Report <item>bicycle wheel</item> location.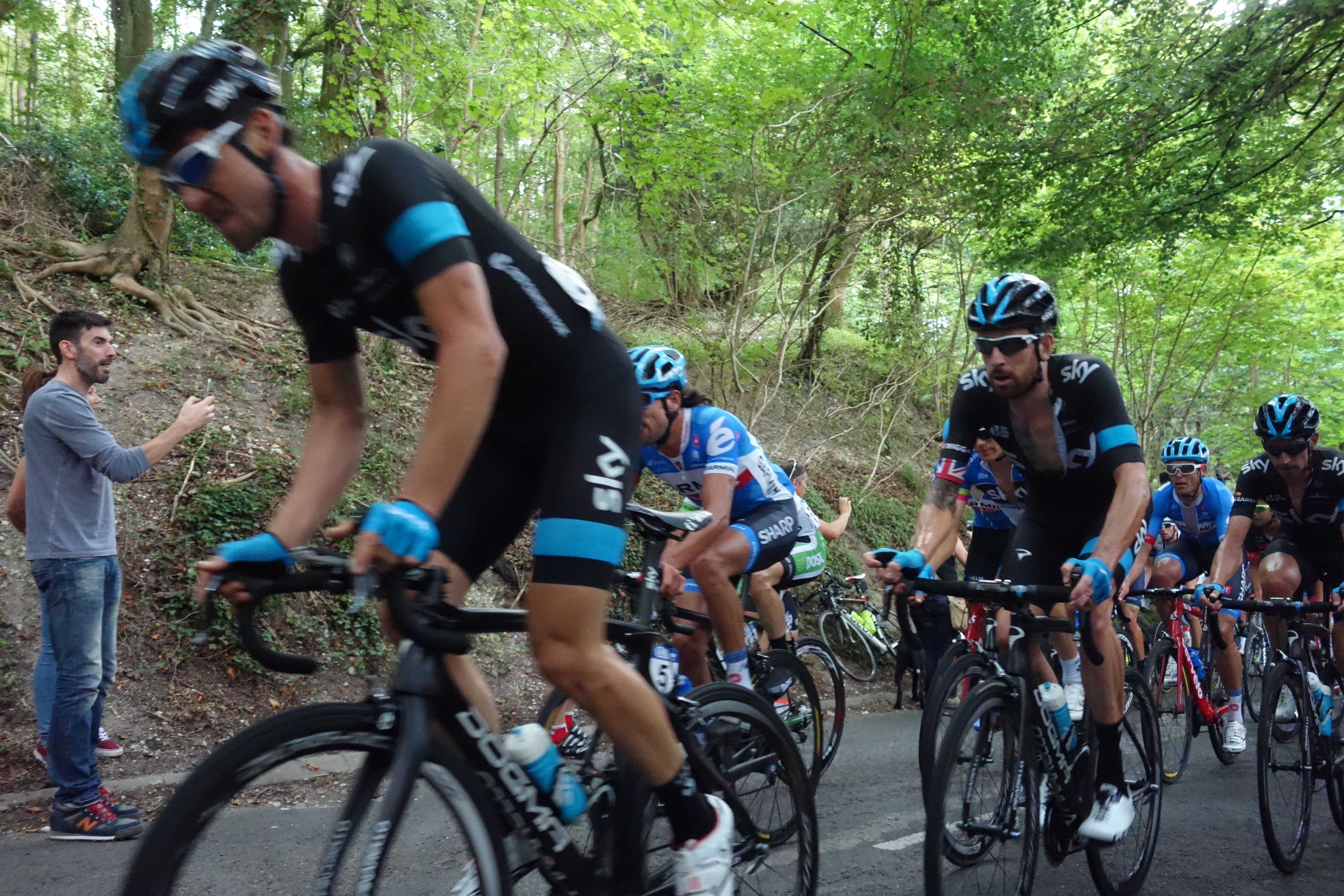
Report: [x1=226, y1=167, x2=255, y2=220].
